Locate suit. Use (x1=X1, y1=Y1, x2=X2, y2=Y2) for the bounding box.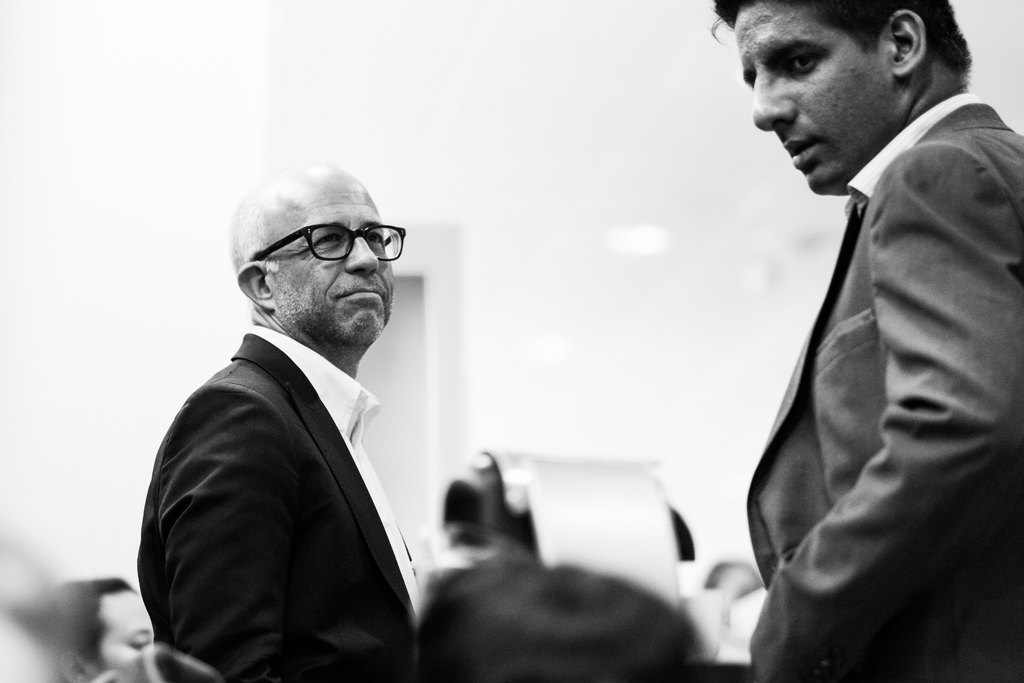
(x1=744, y1=102, x2=1023, y2=682).
